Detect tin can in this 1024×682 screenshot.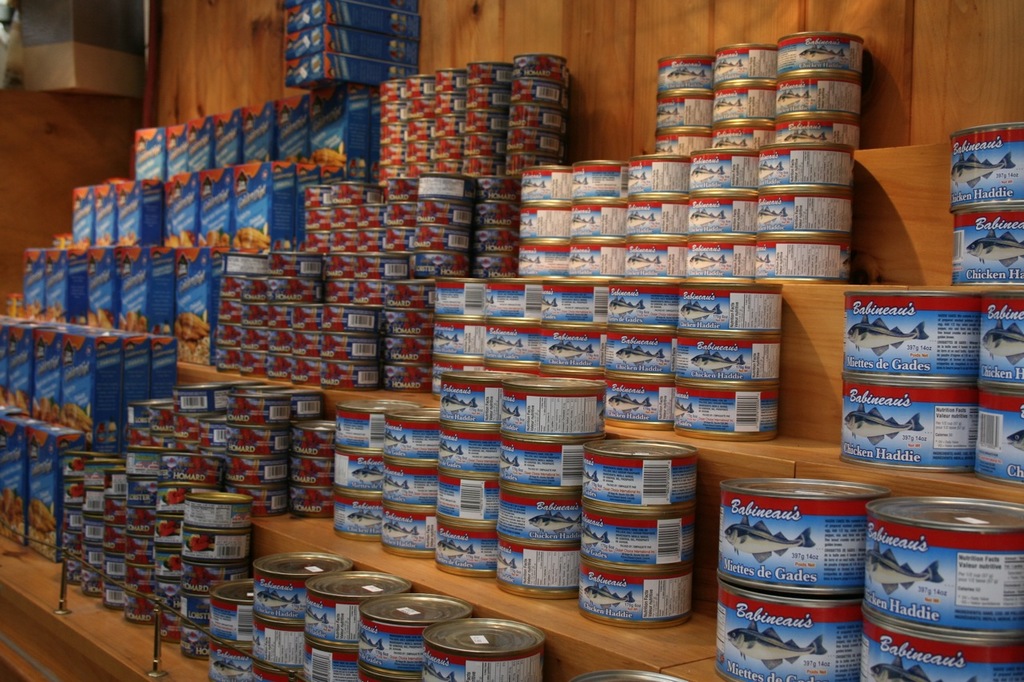
Detection: 484, 274, 546, 321.
